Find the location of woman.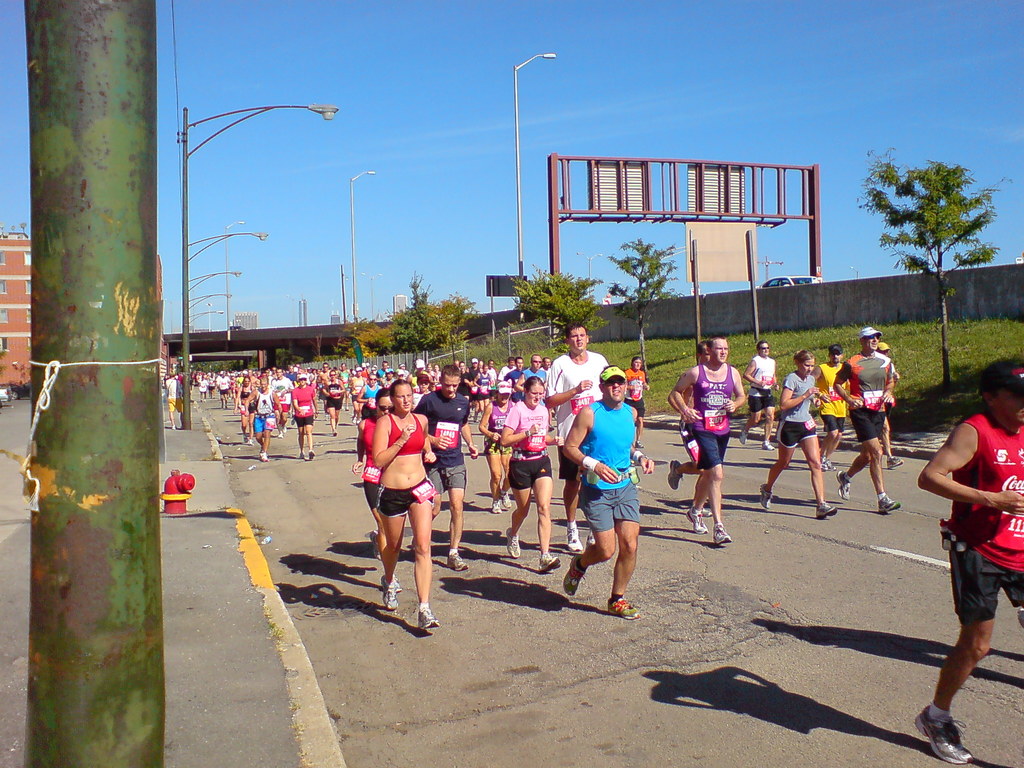
Location: box(478, 376, 513, 513).
